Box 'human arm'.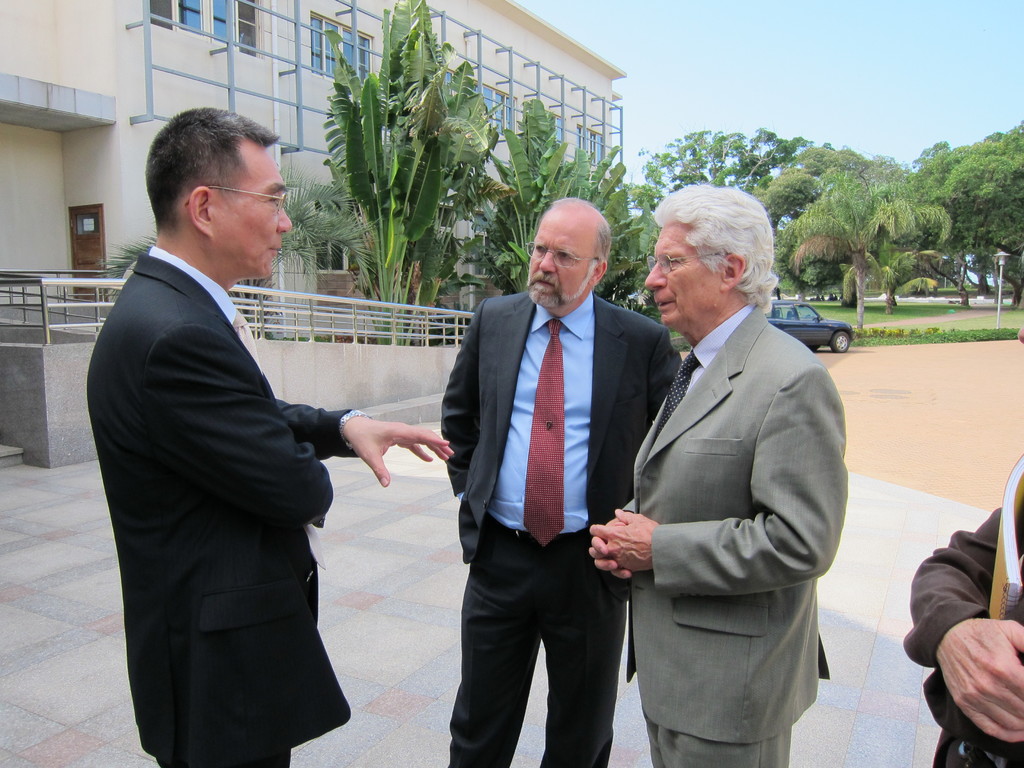
crop(921, 540, 1023, 767).
